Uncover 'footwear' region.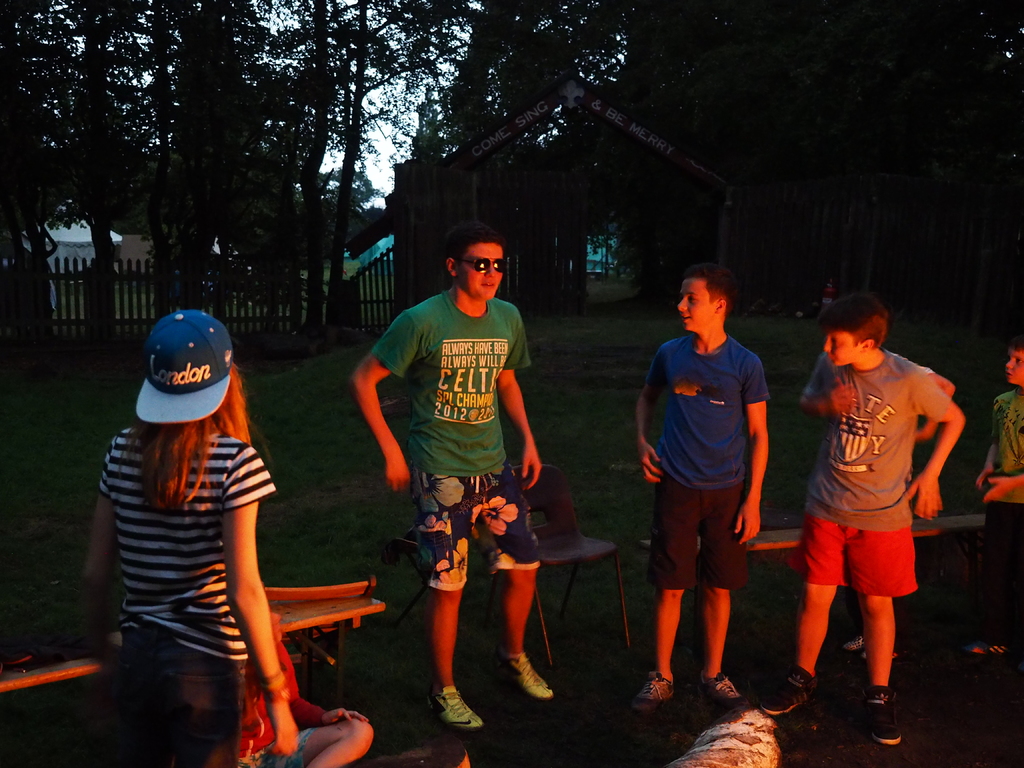
Uncovered: {"x1": 623, "y1": 664, "x2": 673, "y2": 715}.
